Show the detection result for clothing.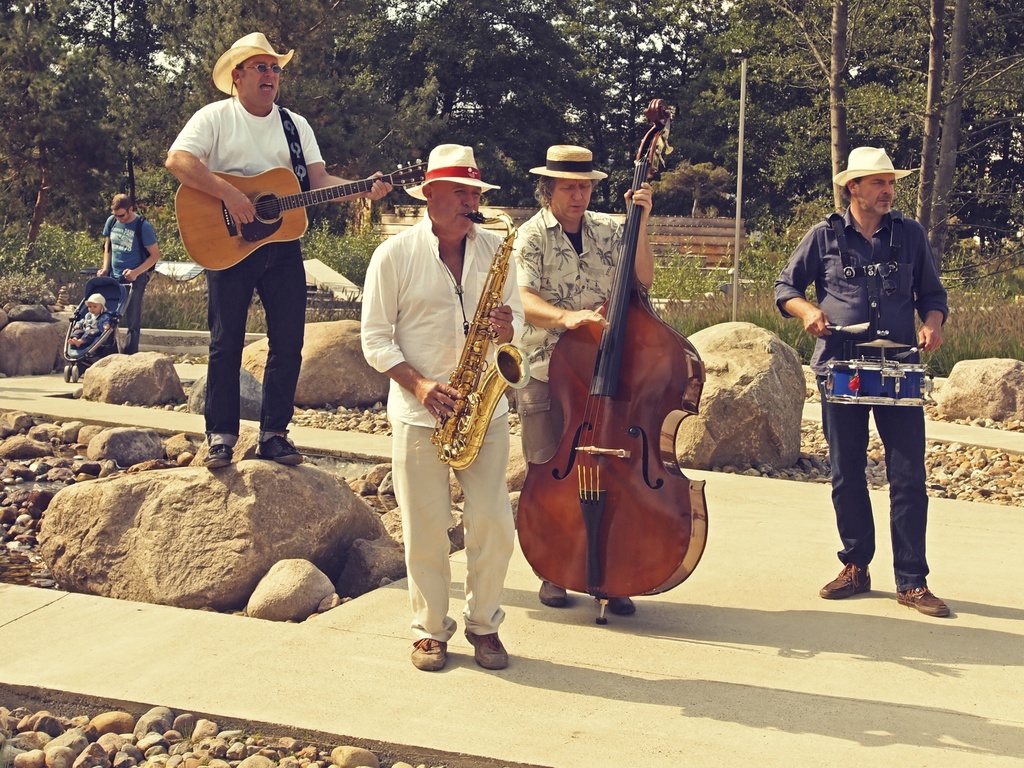
left=170, top=98, right=325, bottom=438.
